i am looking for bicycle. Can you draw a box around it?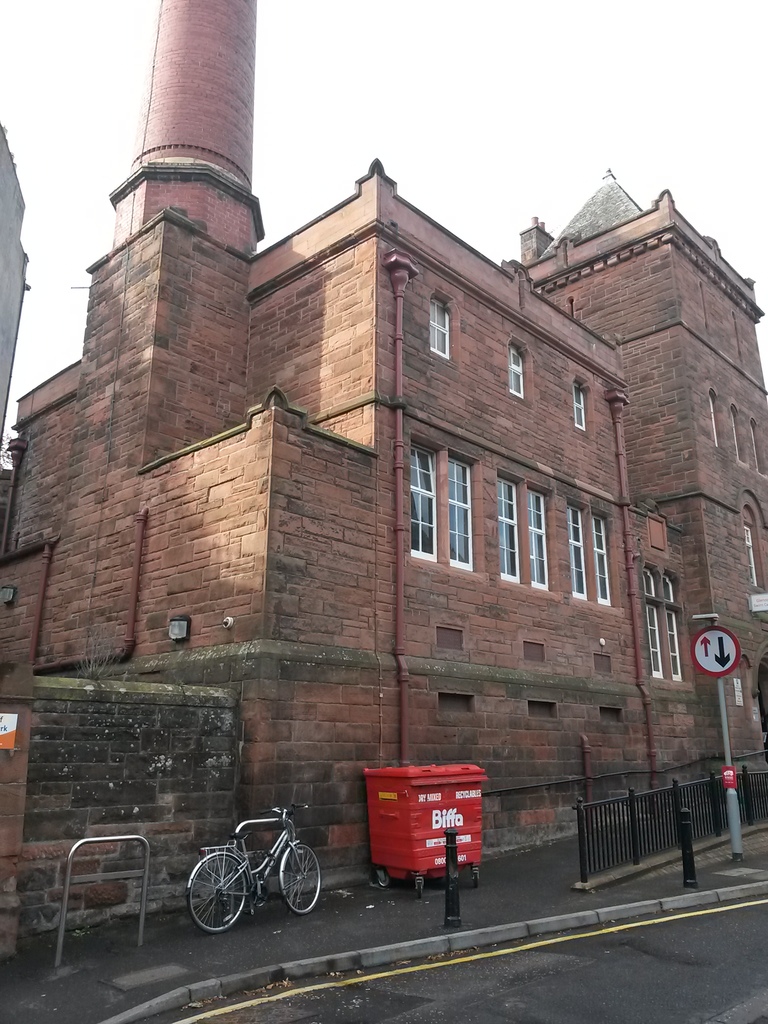
Sure, the bounding box is <box>179,796,328,931</box>.
